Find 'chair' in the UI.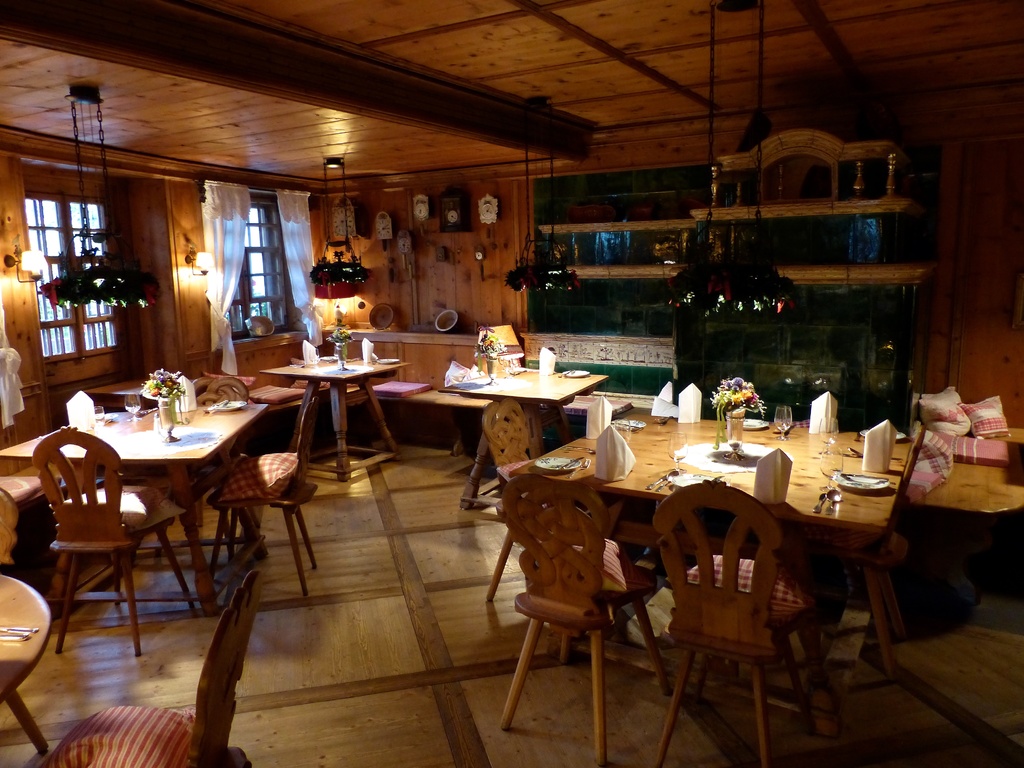
UI element at locate(657, 479, 809, 767).
